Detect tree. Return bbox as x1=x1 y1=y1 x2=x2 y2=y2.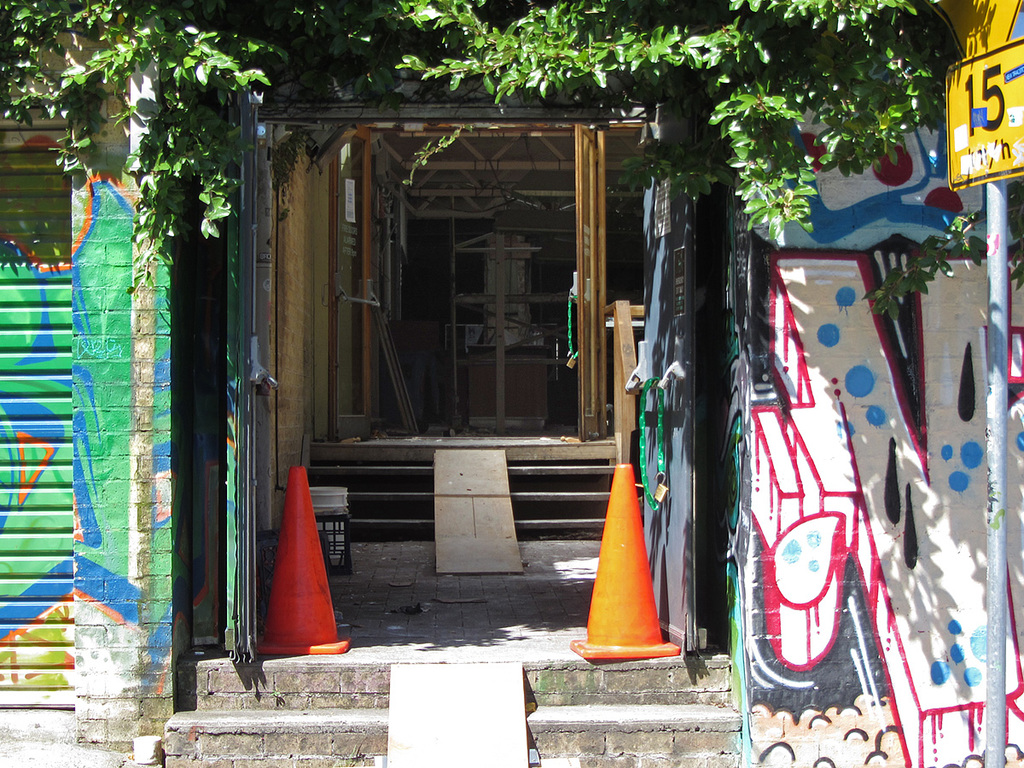
x1=58 y1=20 x2=247 y2=646.
